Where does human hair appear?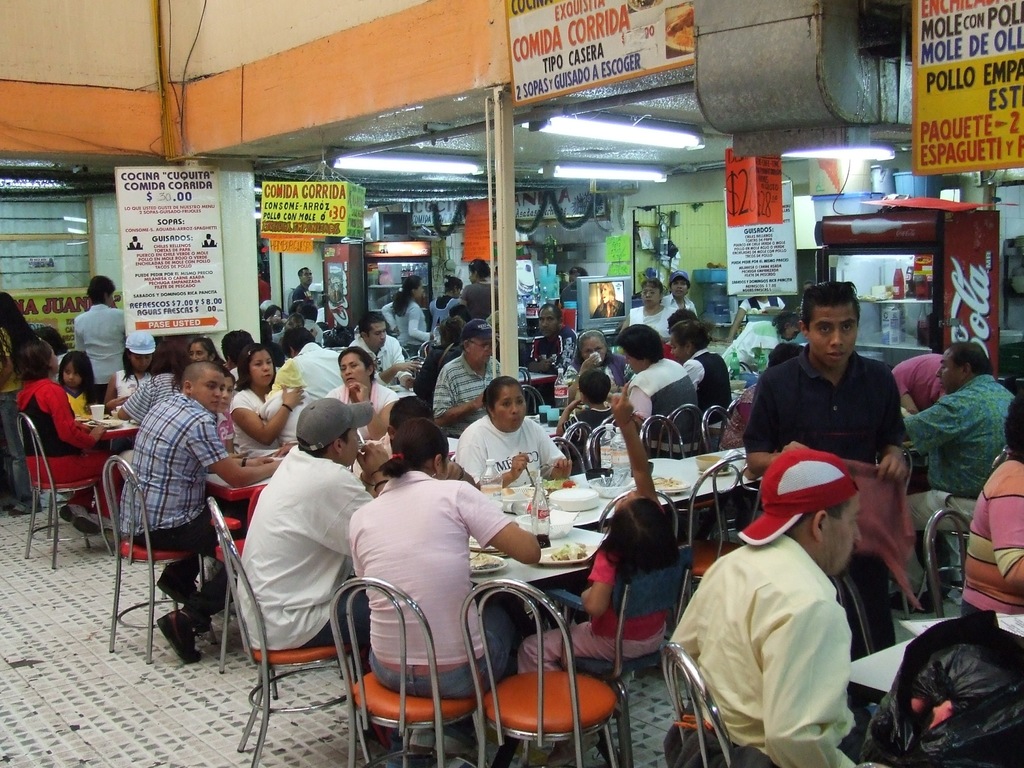
Appears at [223,333,259,361].
